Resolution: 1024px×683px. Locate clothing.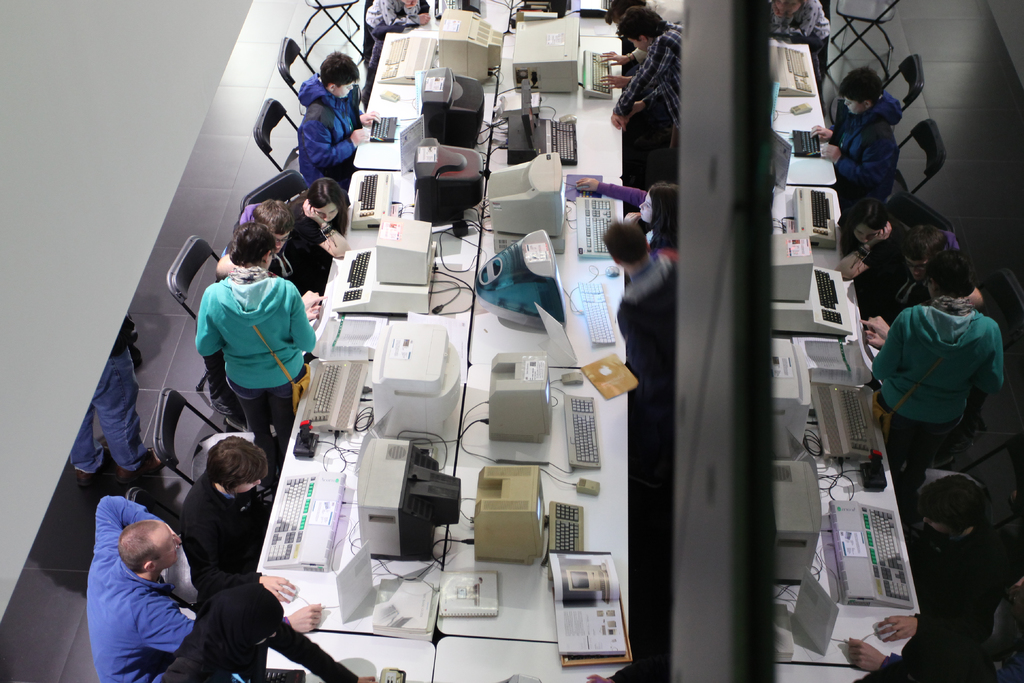
193,267,318,468.
